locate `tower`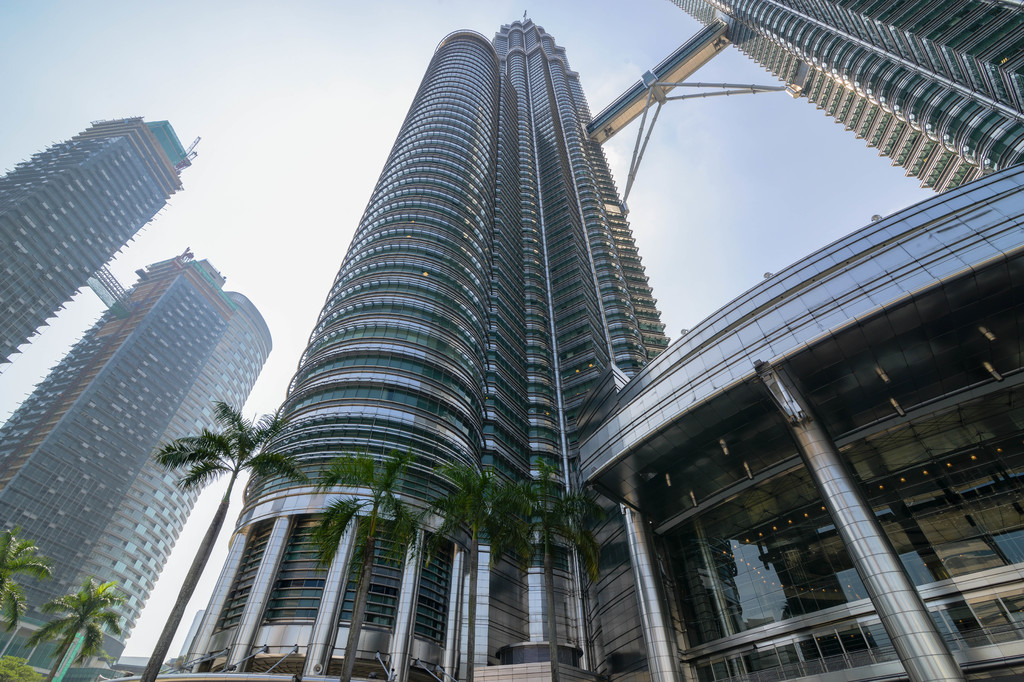
l=139, t=20, r=741, b=589
